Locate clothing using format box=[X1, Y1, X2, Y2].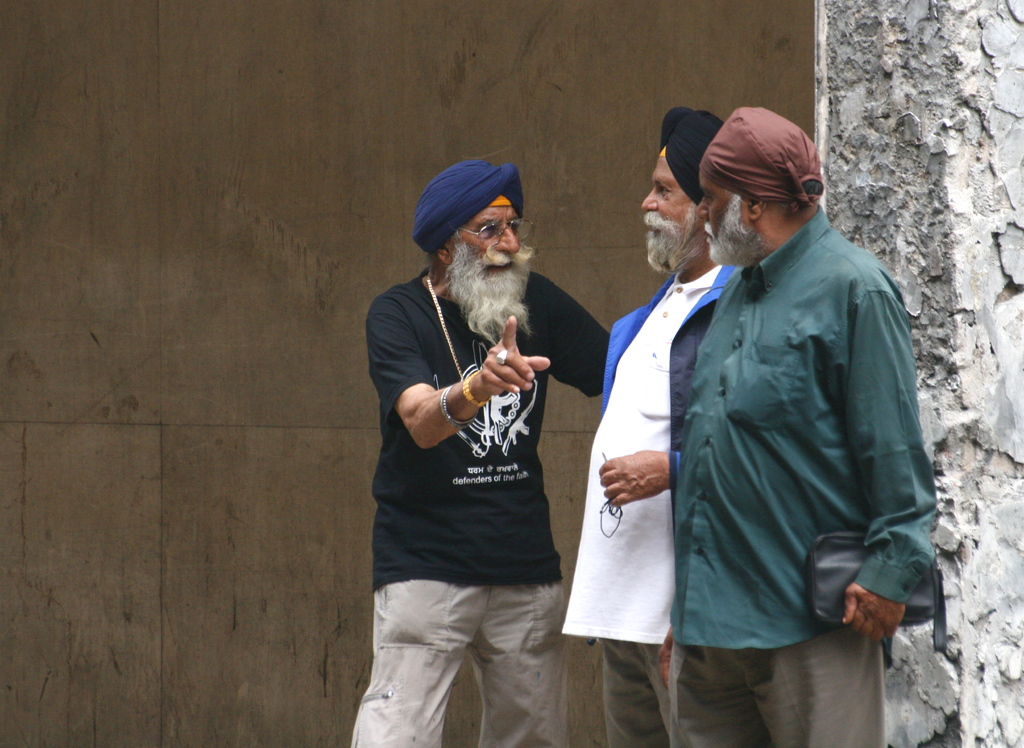
box=[564, 263, 719, 744].
